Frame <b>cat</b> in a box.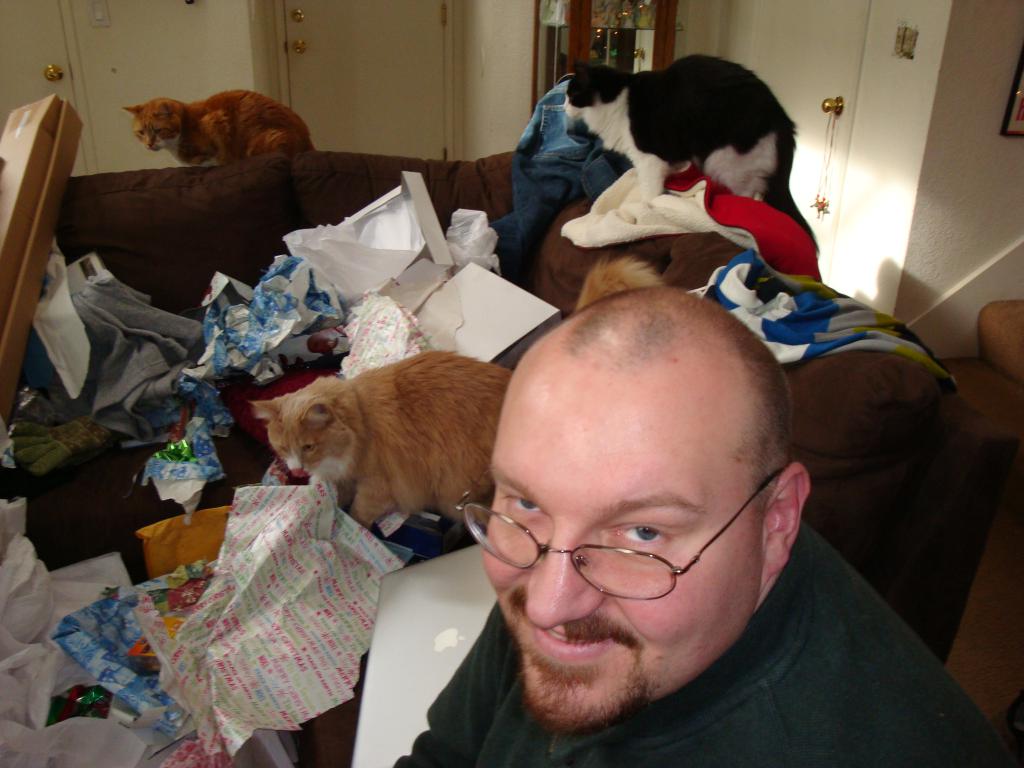
left=563, top=53, right=817, bottom=260.
